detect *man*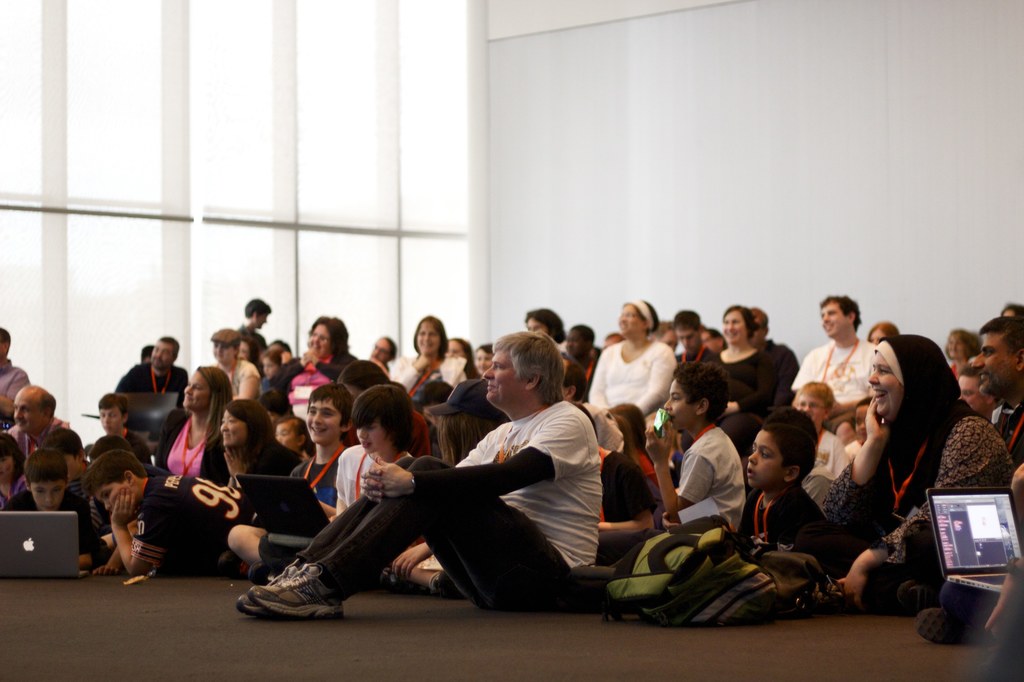
668,312,719,364
